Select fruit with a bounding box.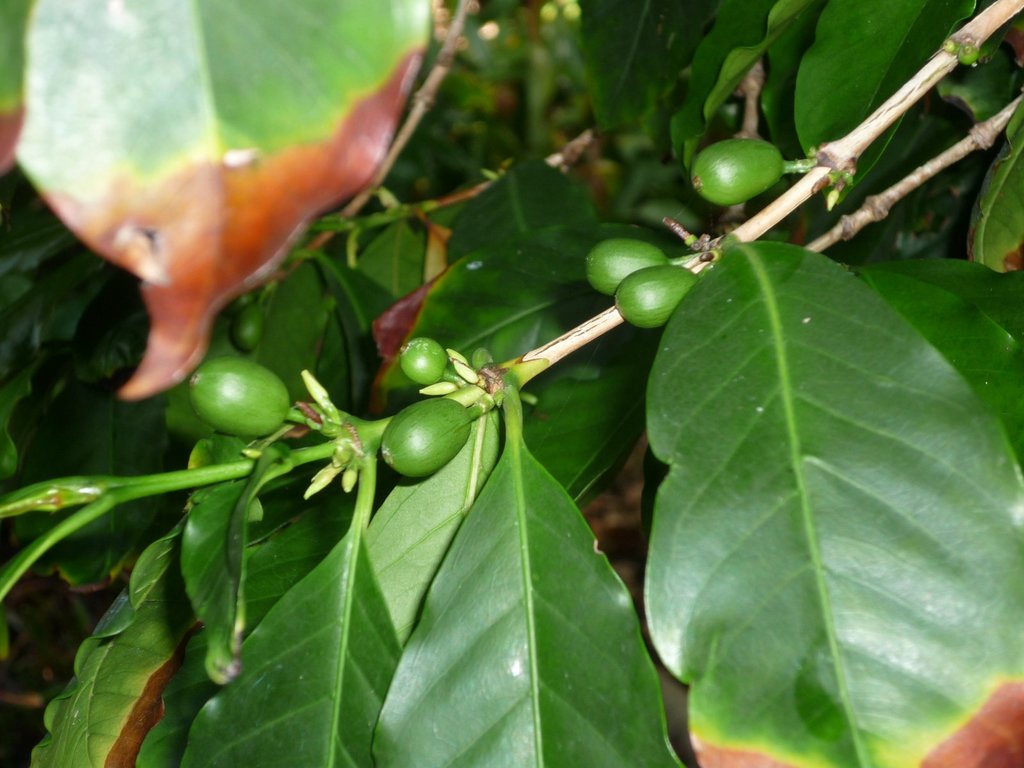
<region>586, 239, 703, 300</region>.
